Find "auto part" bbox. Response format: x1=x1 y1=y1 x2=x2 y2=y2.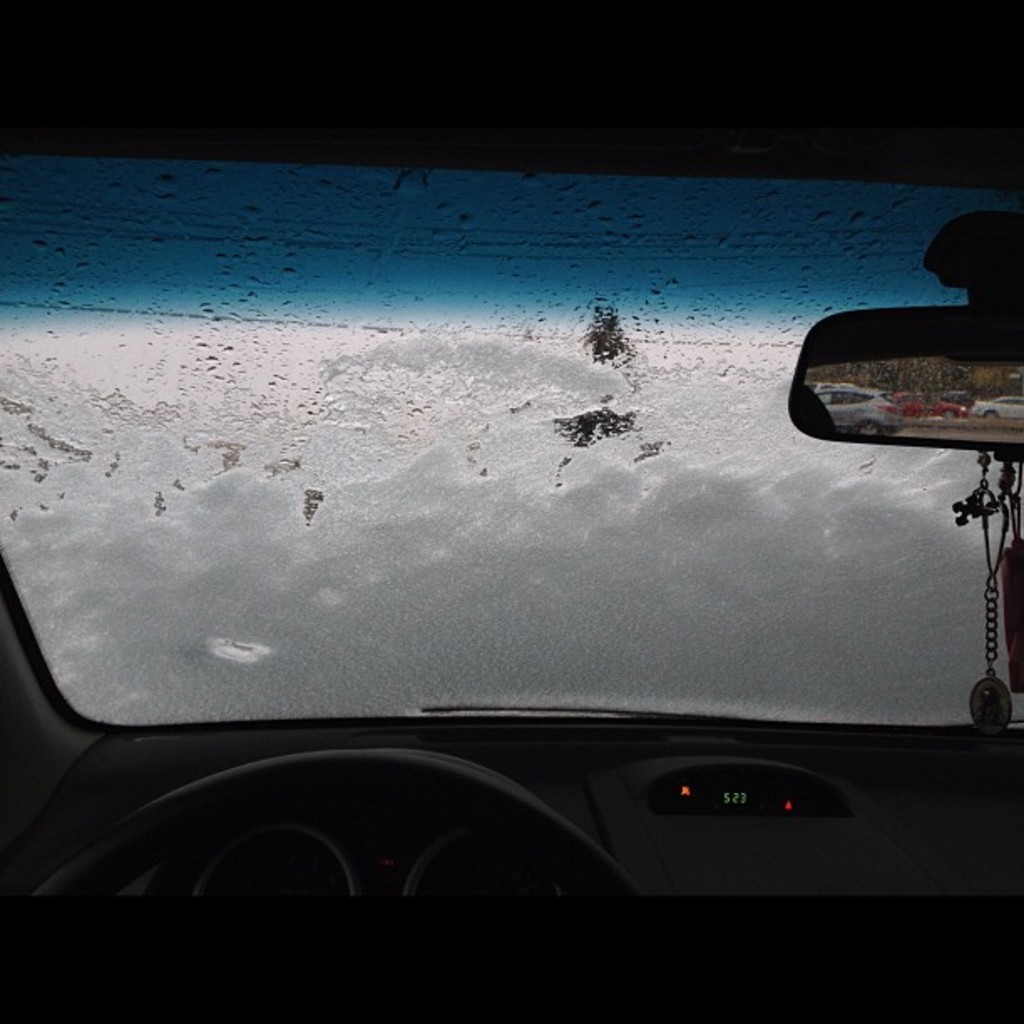
x1=793 y1=278 x2=1016 y2=468.
